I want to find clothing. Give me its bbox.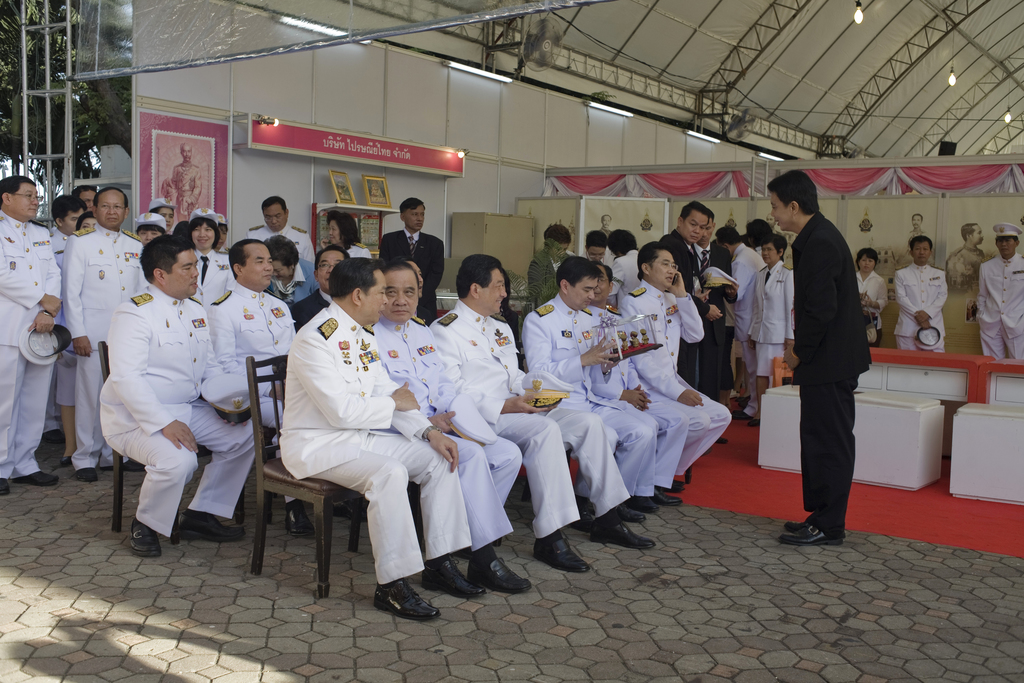
bbox=(348, 243, 372, 260).
